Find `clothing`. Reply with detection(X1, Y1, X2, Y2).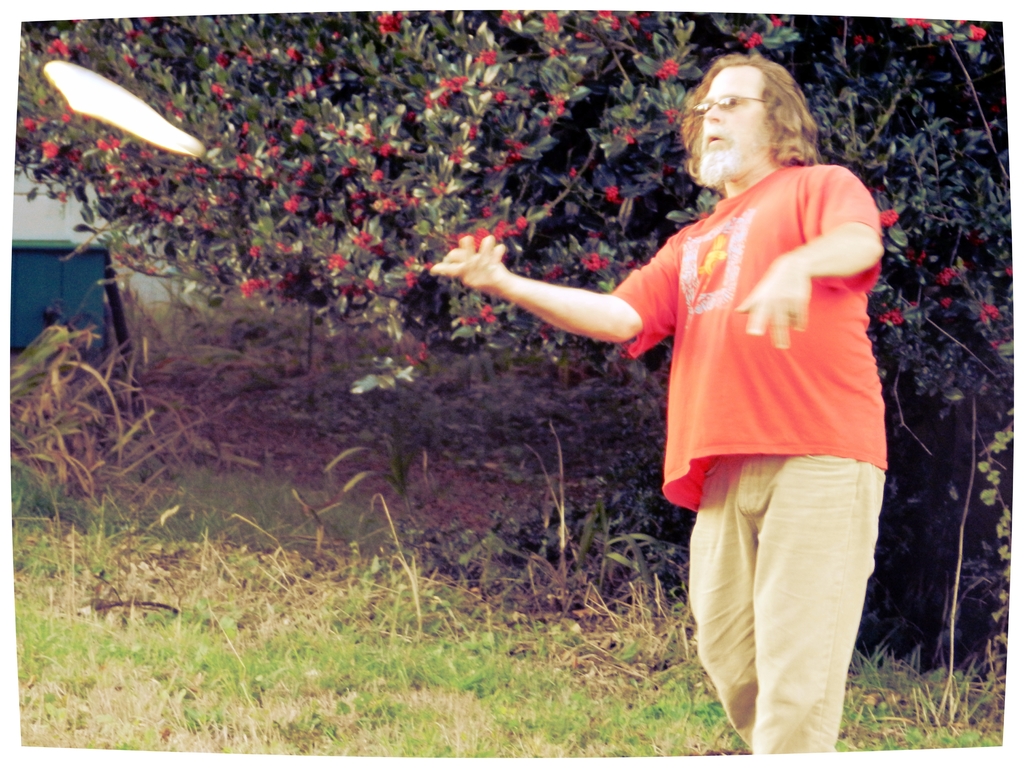
detection(631, 168, 904, 714).
